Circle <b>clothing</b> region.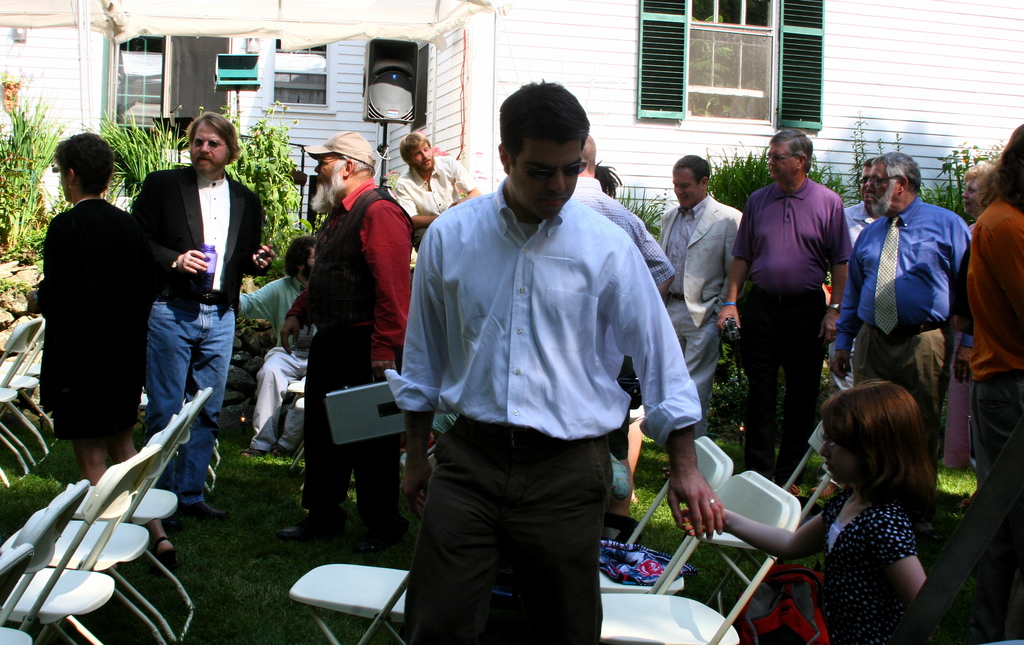
Region: x1=286, y1=174, x2=412, y2=516.
